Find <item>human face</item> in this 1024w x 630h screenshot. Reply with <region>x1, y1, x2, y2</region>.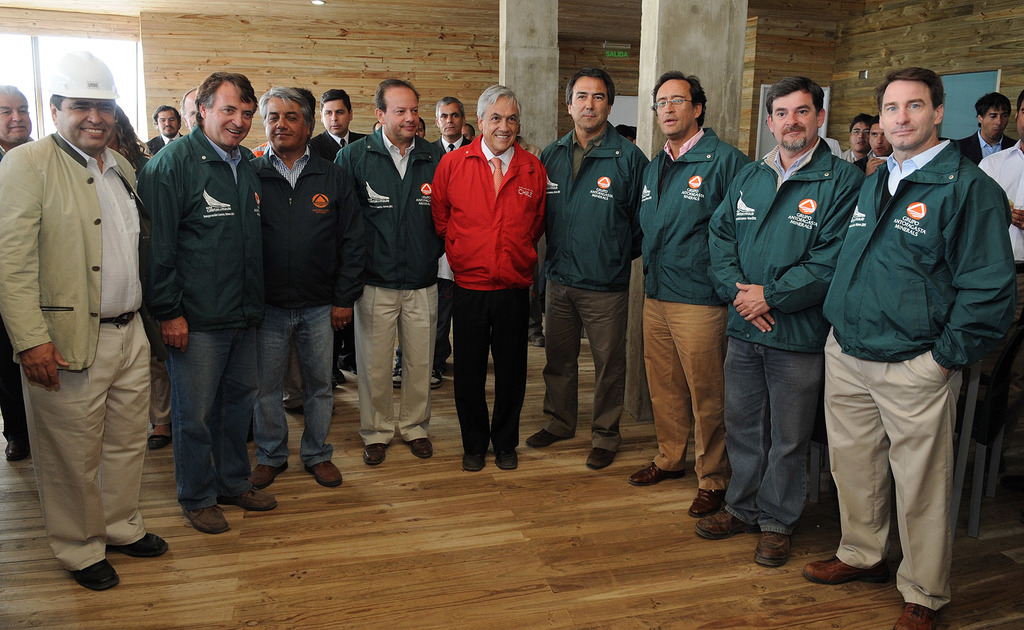
<region>486, 99, 520, 151</region>.
